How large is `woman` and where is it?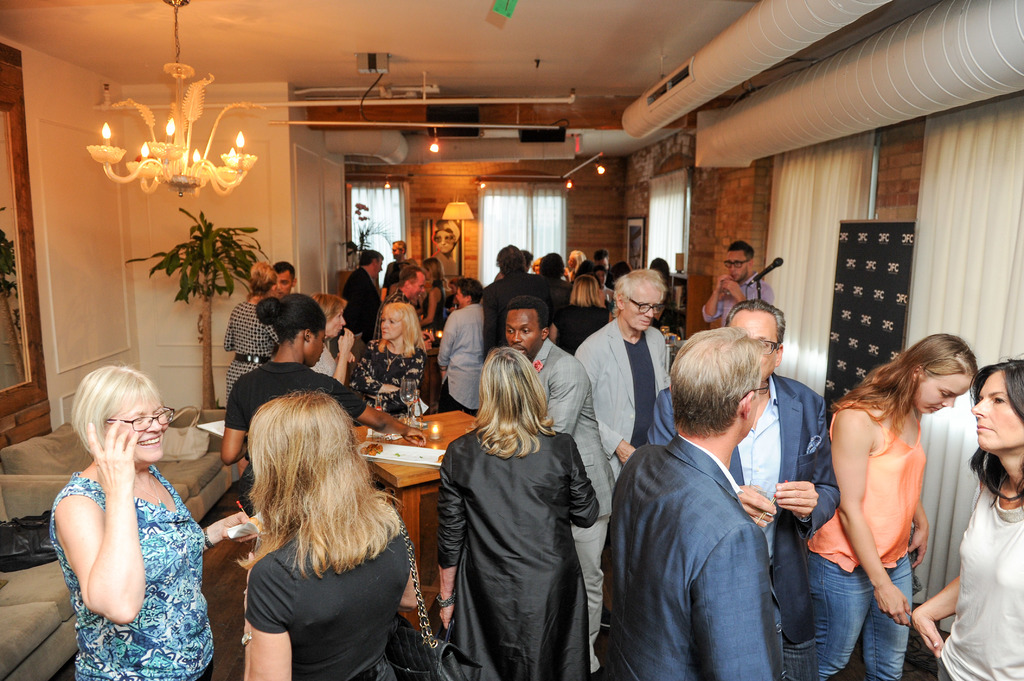
Bounding box: bbox(312, 294, 356, 387).
